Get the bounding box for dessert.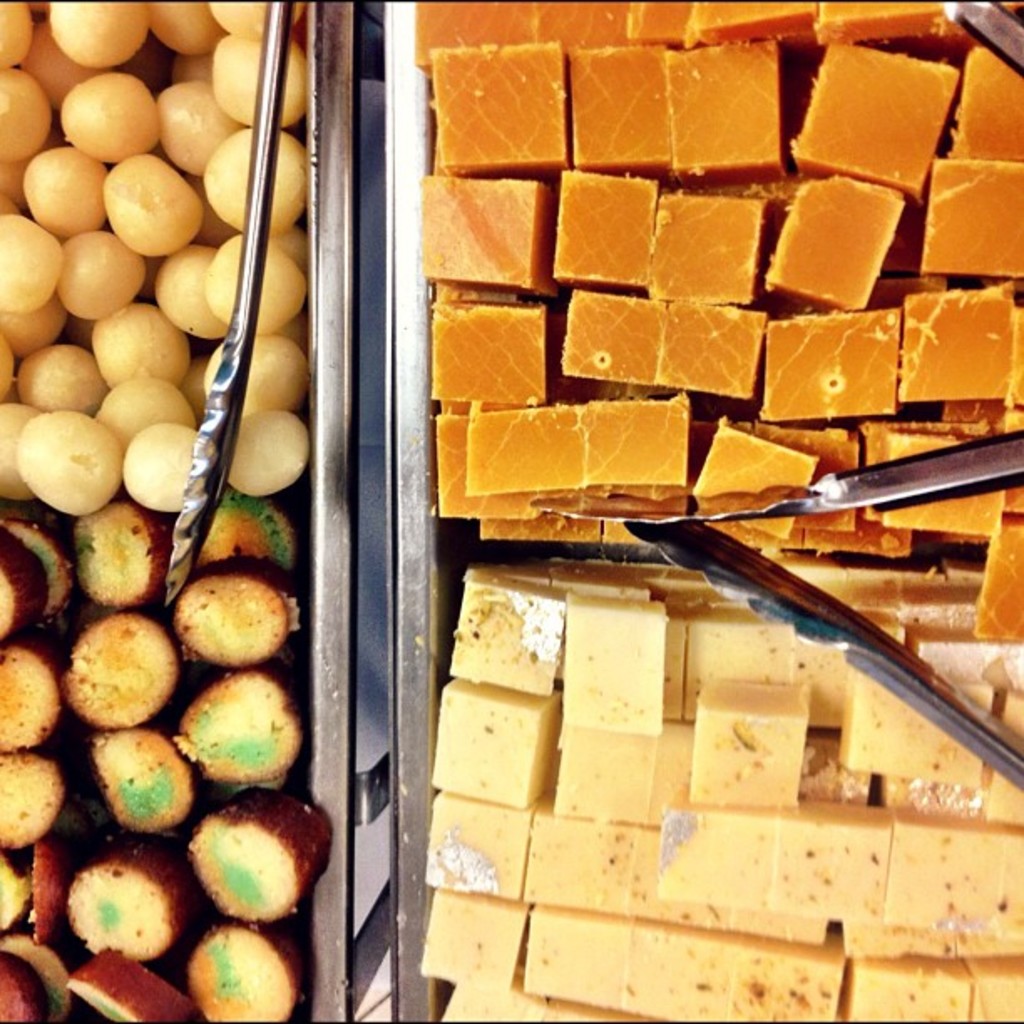
pyautogui.locateOnScreen(184, 678, 298, 786).
